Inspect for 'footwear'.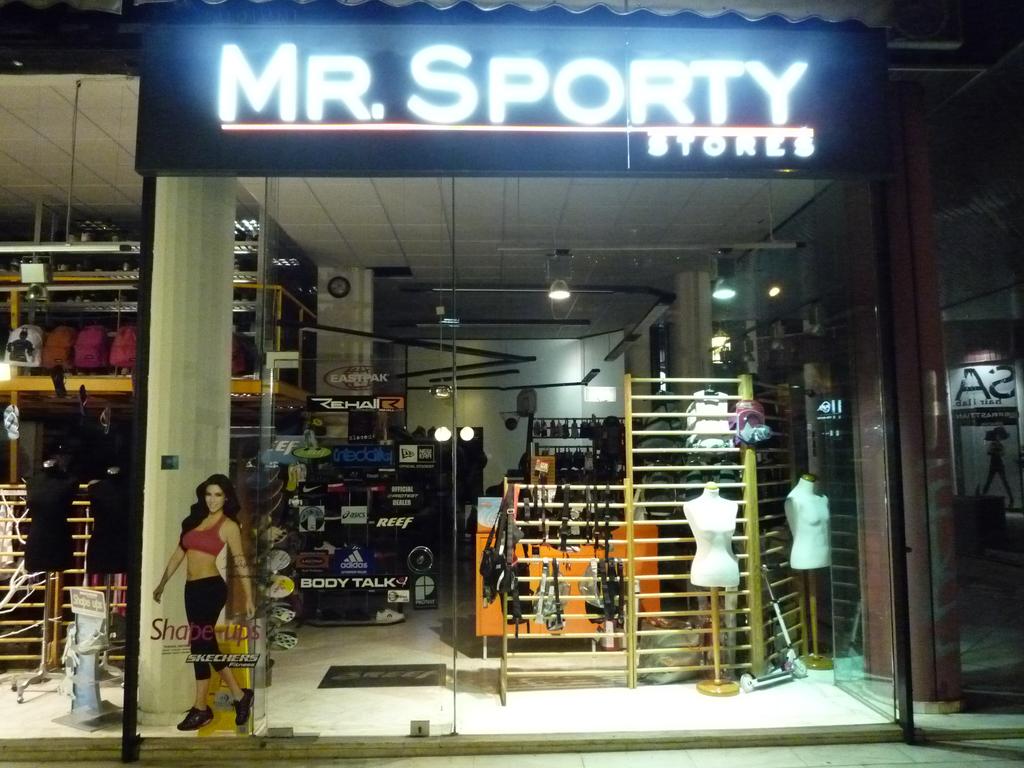
Inspection: bbox(172, 707, 218, 734).
